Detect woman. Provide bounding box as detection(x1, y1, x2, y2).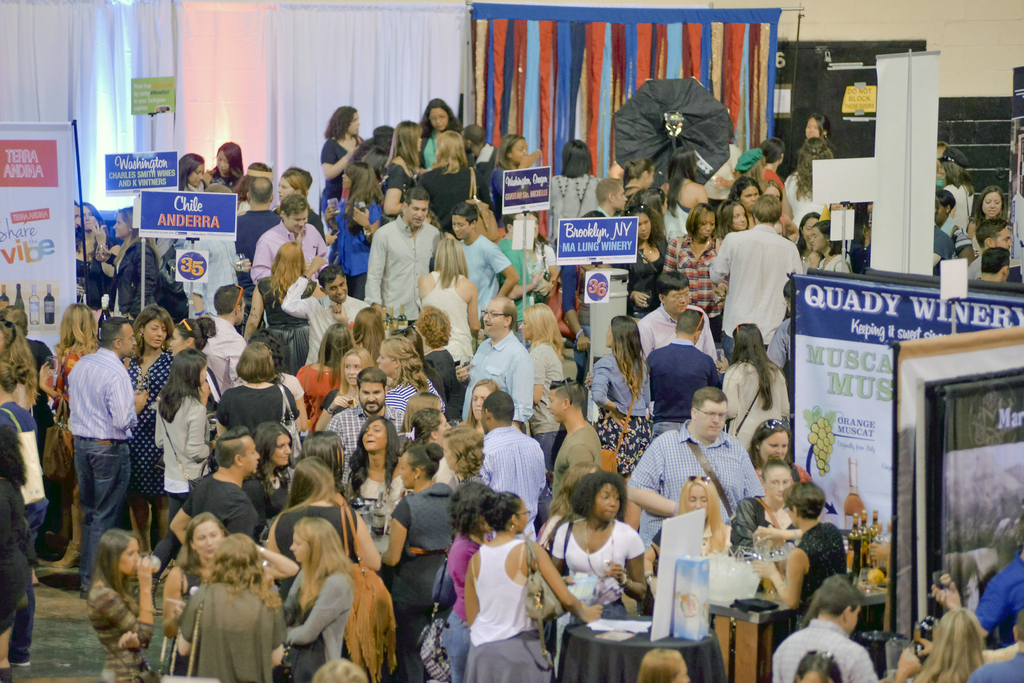
detection(174, 535, 283, 682).
